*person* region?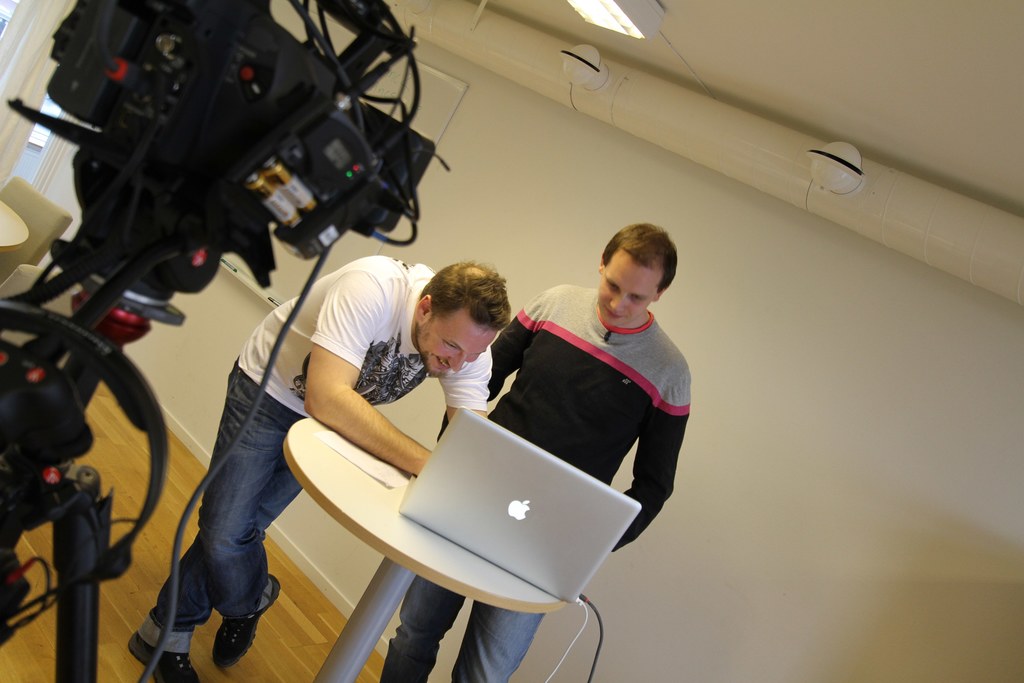
[380,231,692,682]
